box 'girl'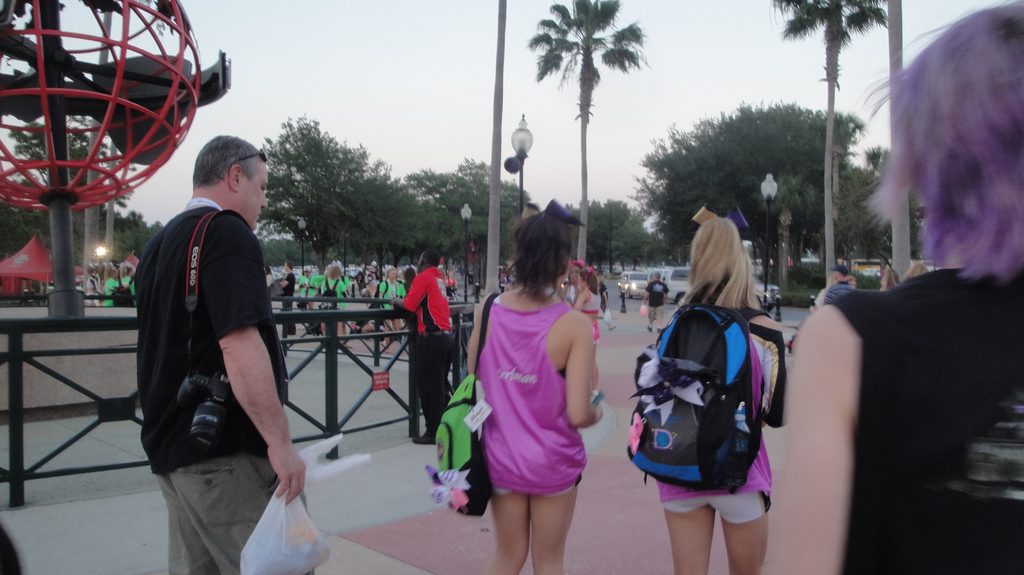
x1=620 y1=217 x2=789 y2=574
